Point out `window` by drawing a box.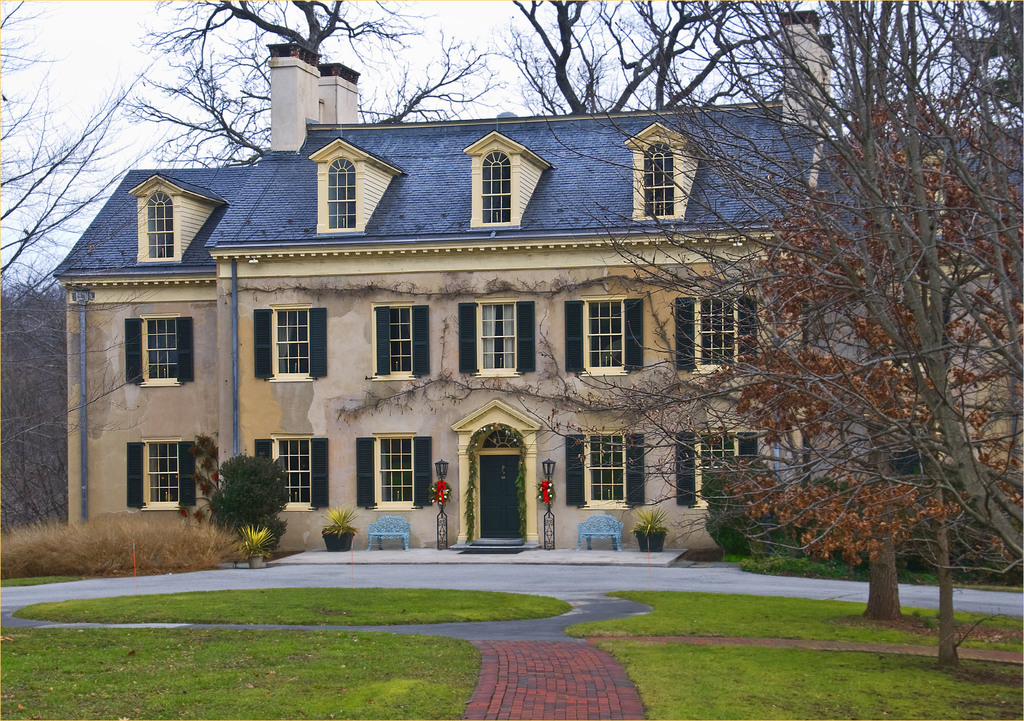
[581, 423, 634, 515].
